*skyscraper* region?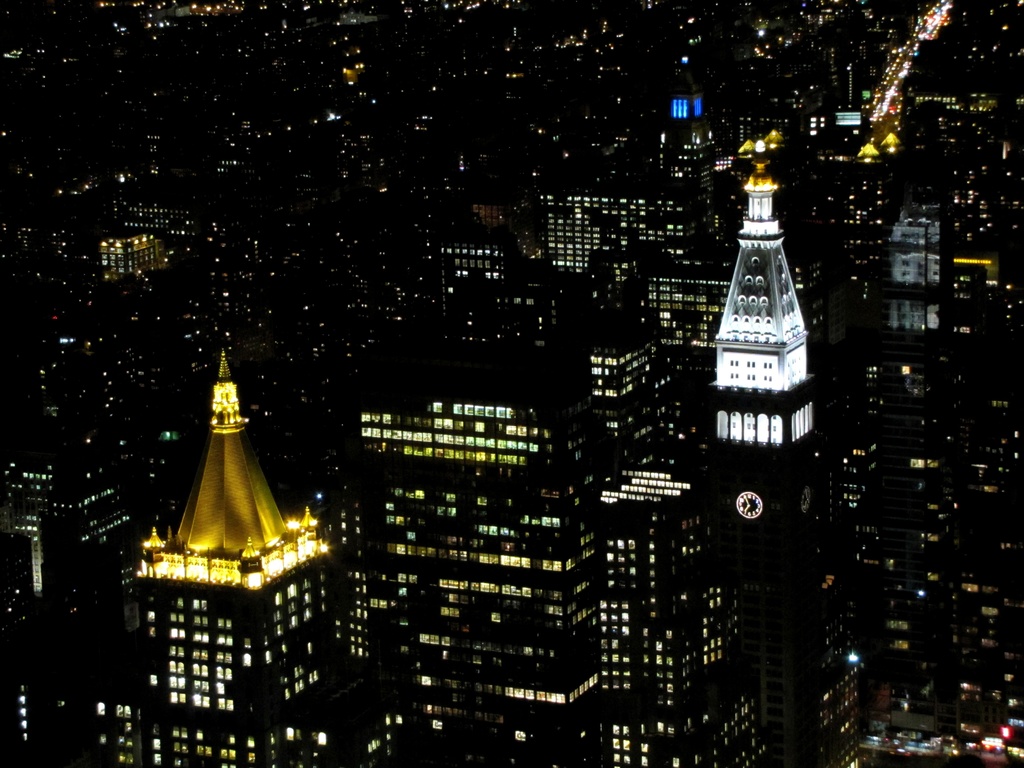
(left=349, top=379, right=604, bottom=767)
